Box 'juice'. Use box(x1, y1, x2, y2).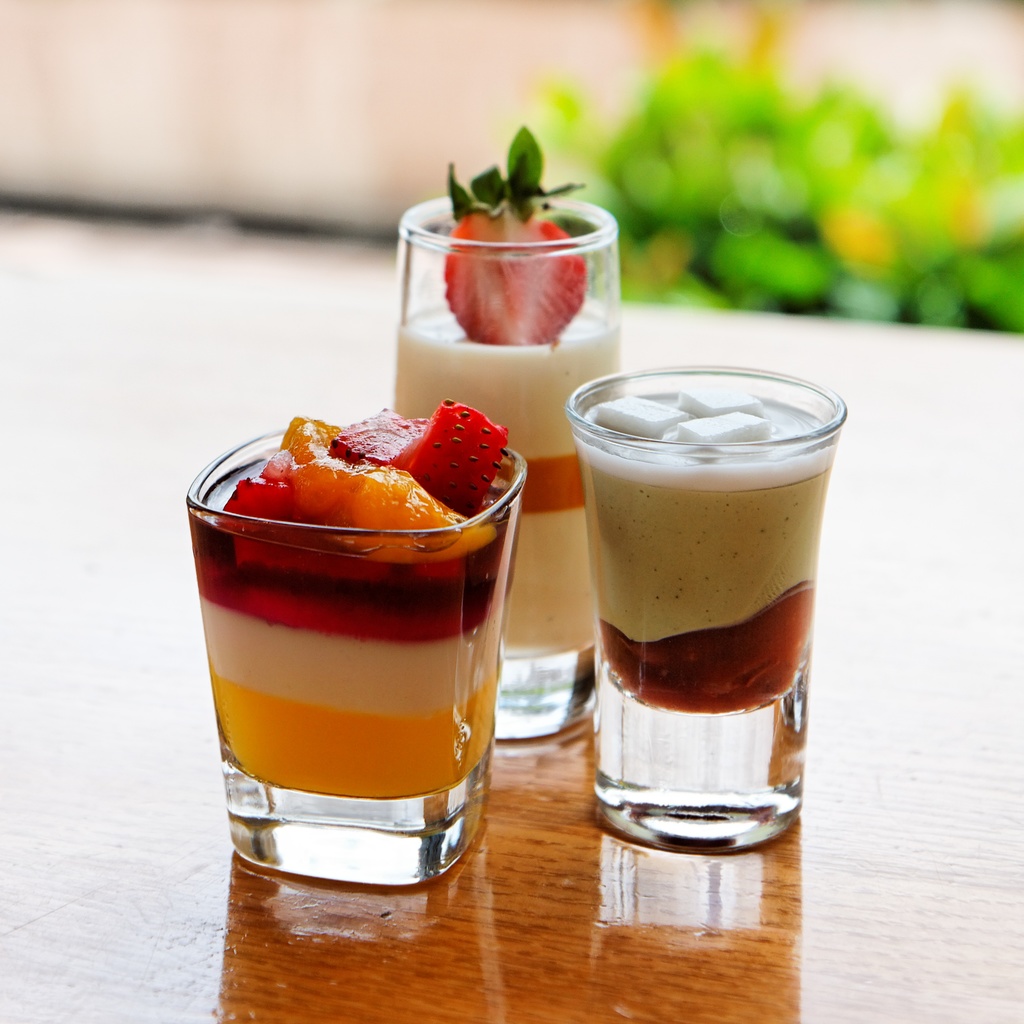
box(393, 309, 626, 659).
